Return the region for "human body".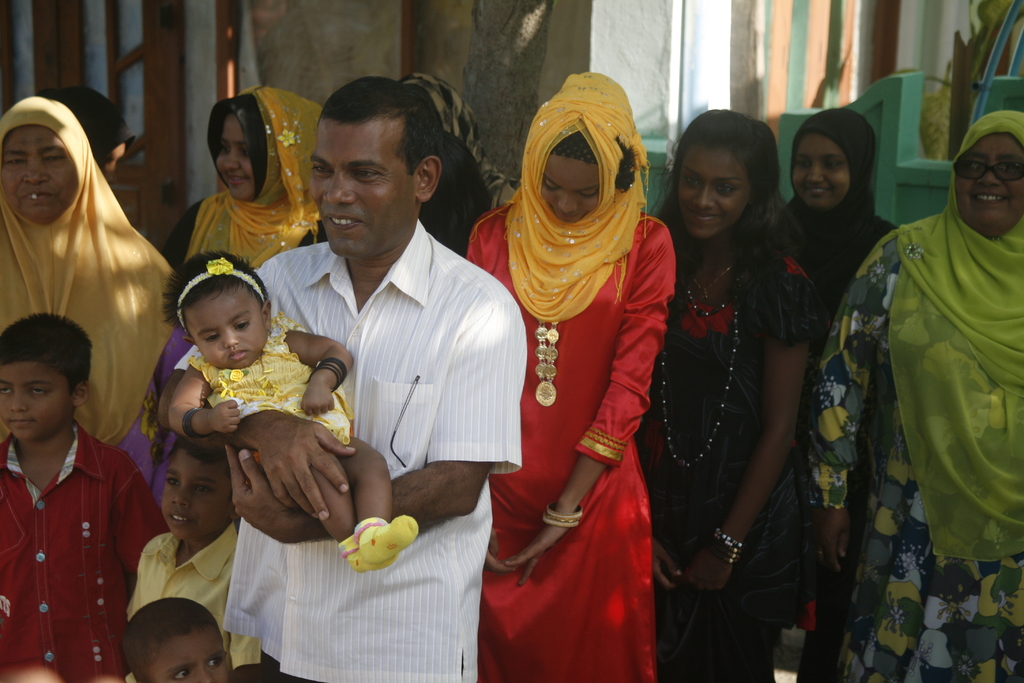
{"left": 152, "top": 243, "right": 419, "bottom": 575}.
